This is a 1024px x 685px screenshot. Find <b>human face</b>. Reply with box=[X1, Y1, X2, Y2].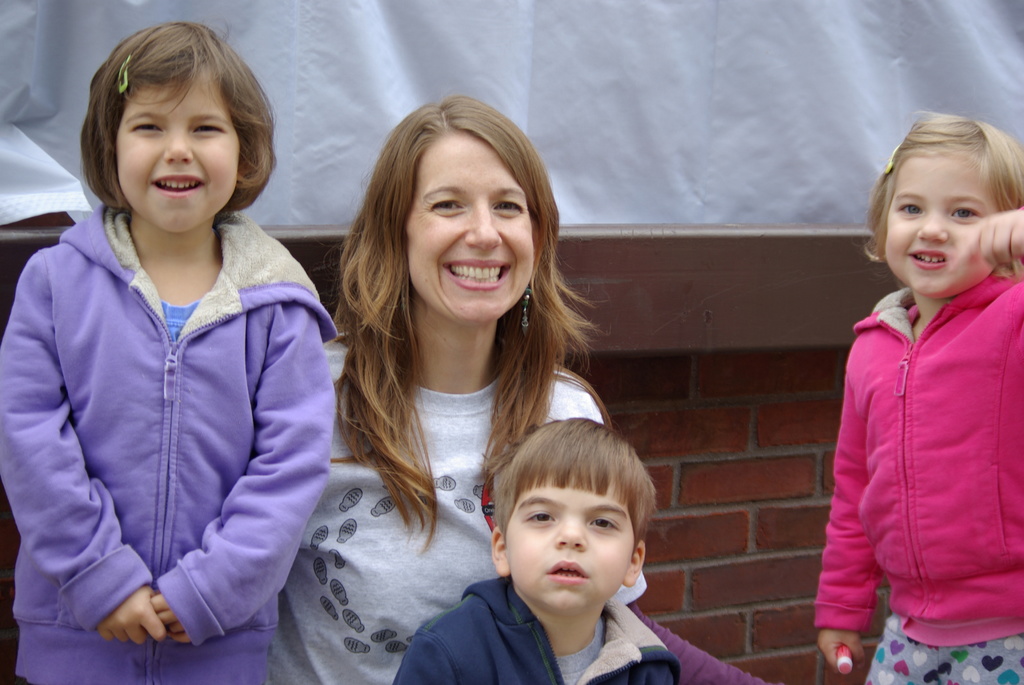
box=[407, 148, 533, 320].
